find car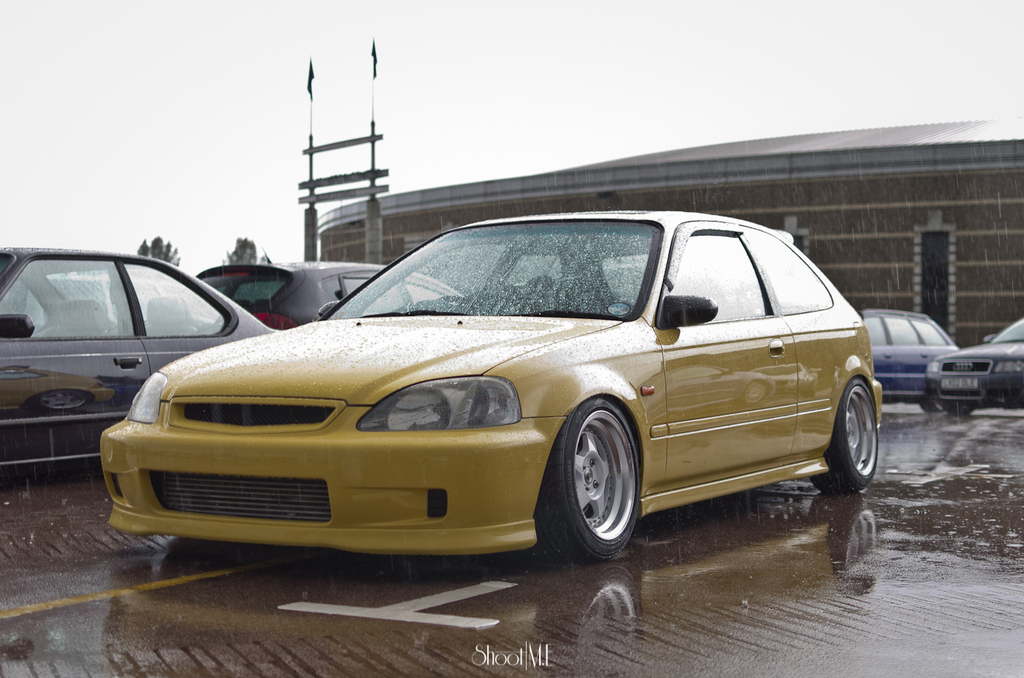
Rect(200, 245, 457, 334)
